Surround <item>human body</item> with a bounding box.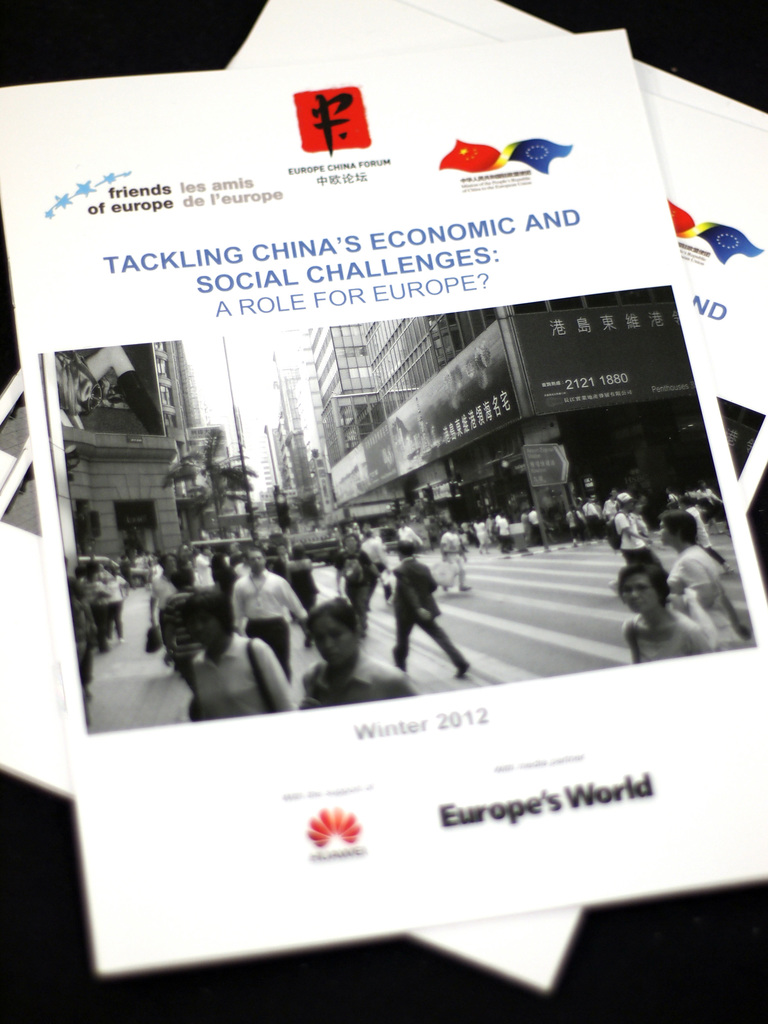
<bbox>149, 574, 173, 636</bbox>.
